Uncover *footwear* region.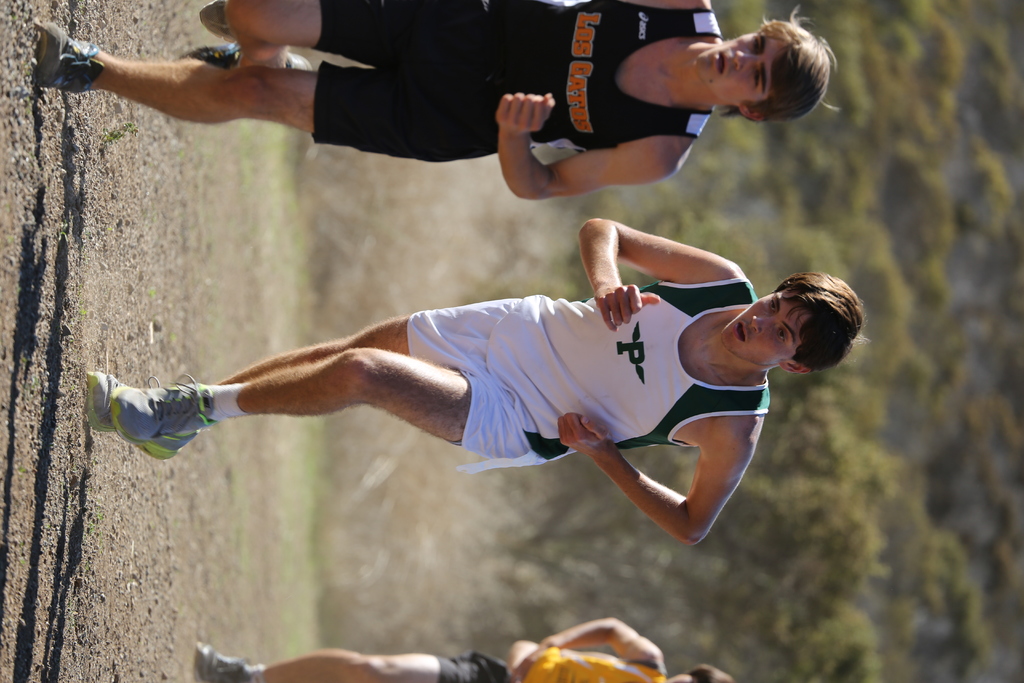
Uncovered: detection(90, 368, 205, 464).
